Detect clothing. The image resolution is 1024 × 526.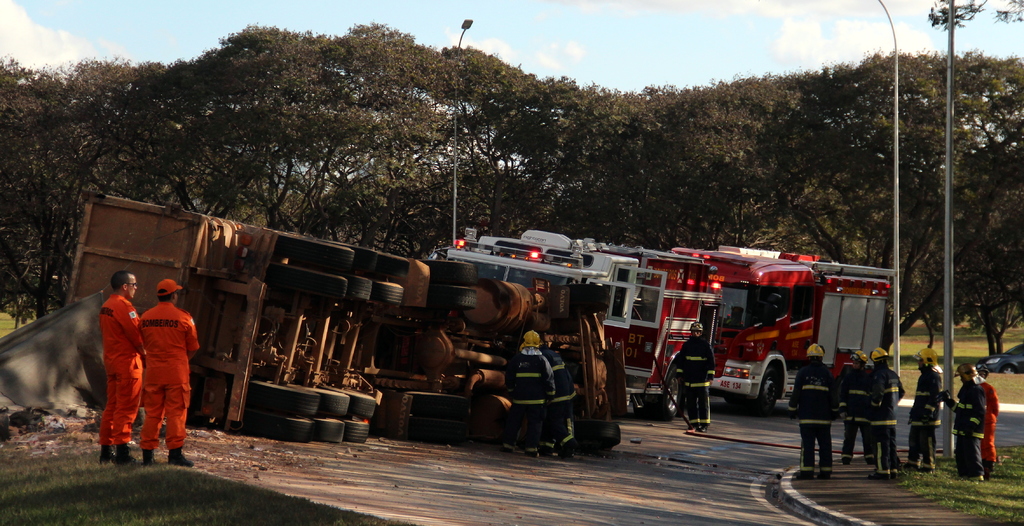
pyautogui.locateOnScreen(968, 376, 1004, 454).
